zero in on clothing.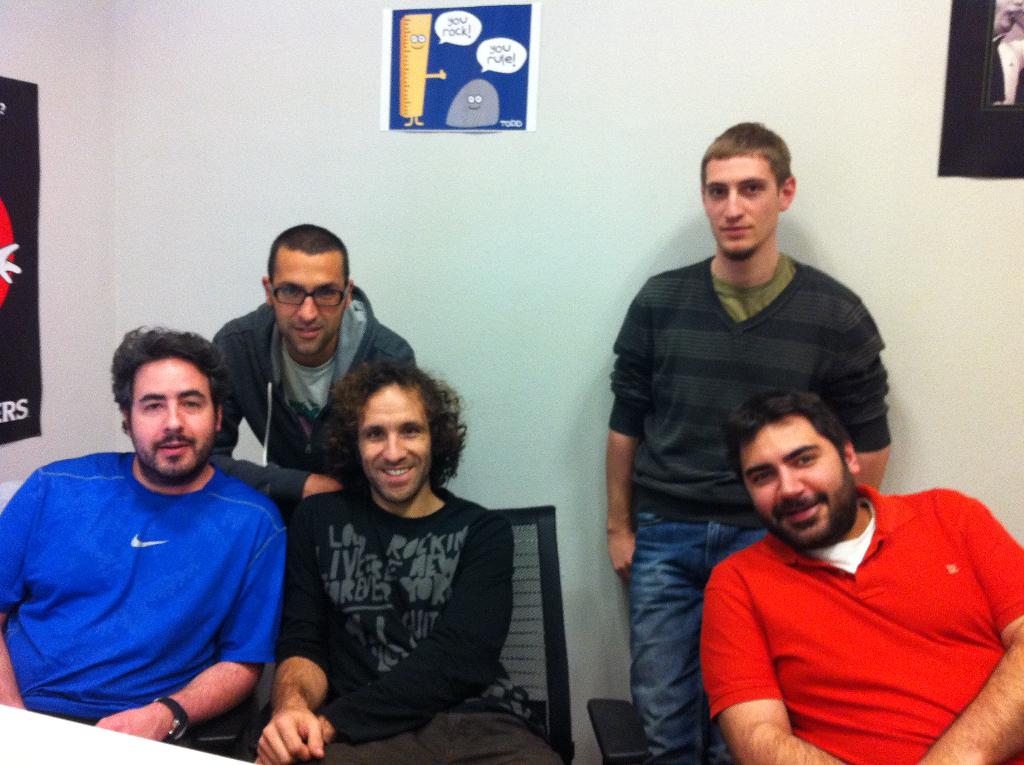
Zeroed in: x1=0, y1=451, x2=285, y2=728.
